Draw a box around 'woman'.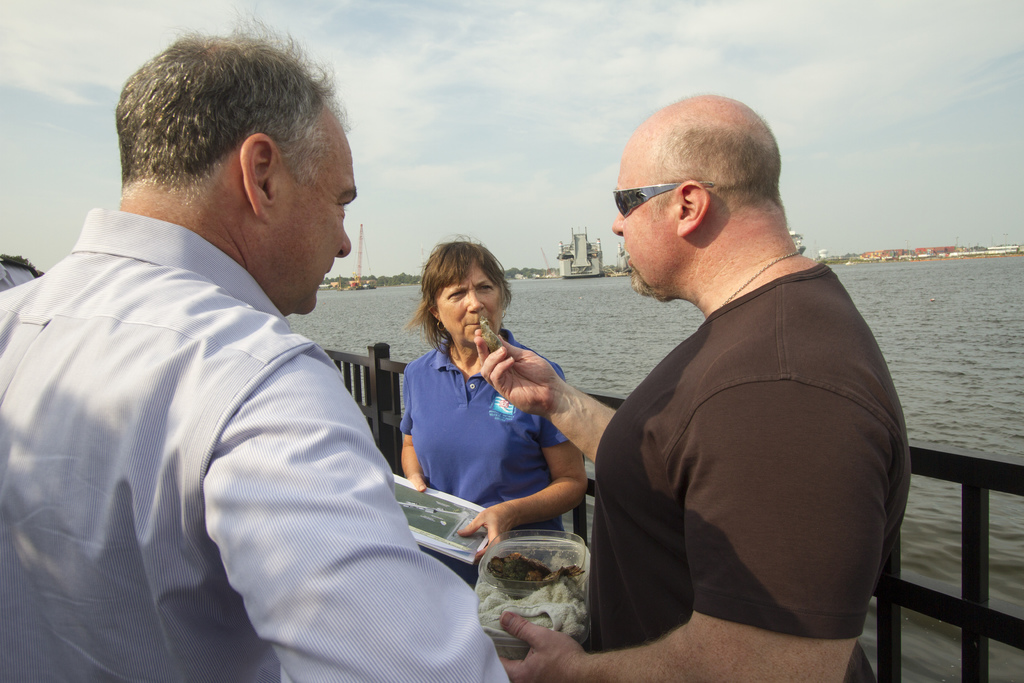
locate(383, 238, 583, 580).
